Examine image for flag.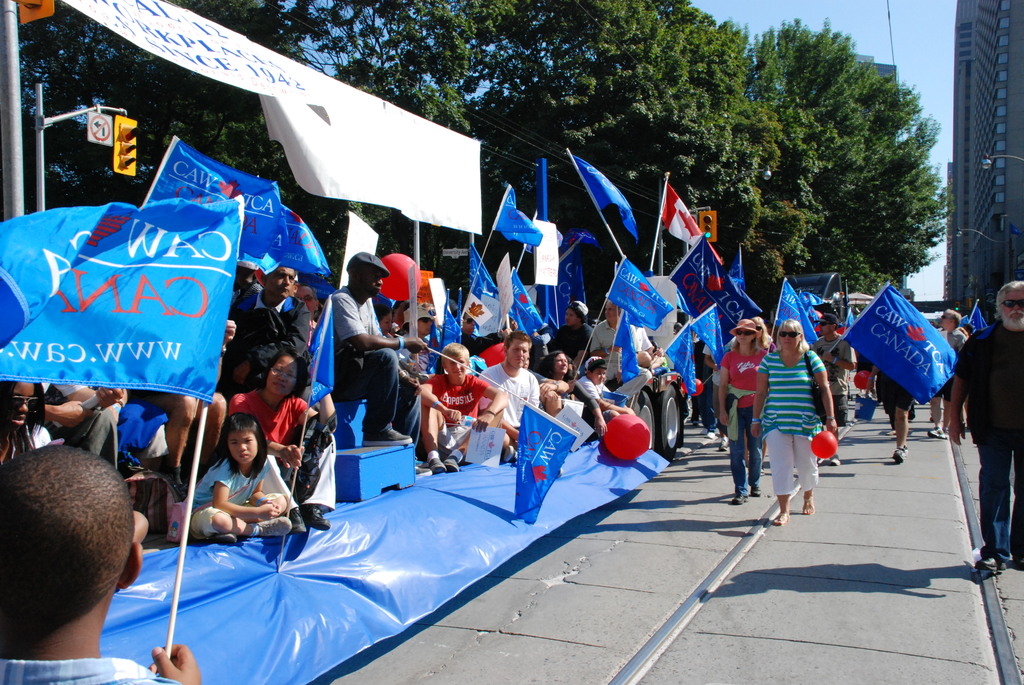
Examination result: [301, 290, 339, 405].
